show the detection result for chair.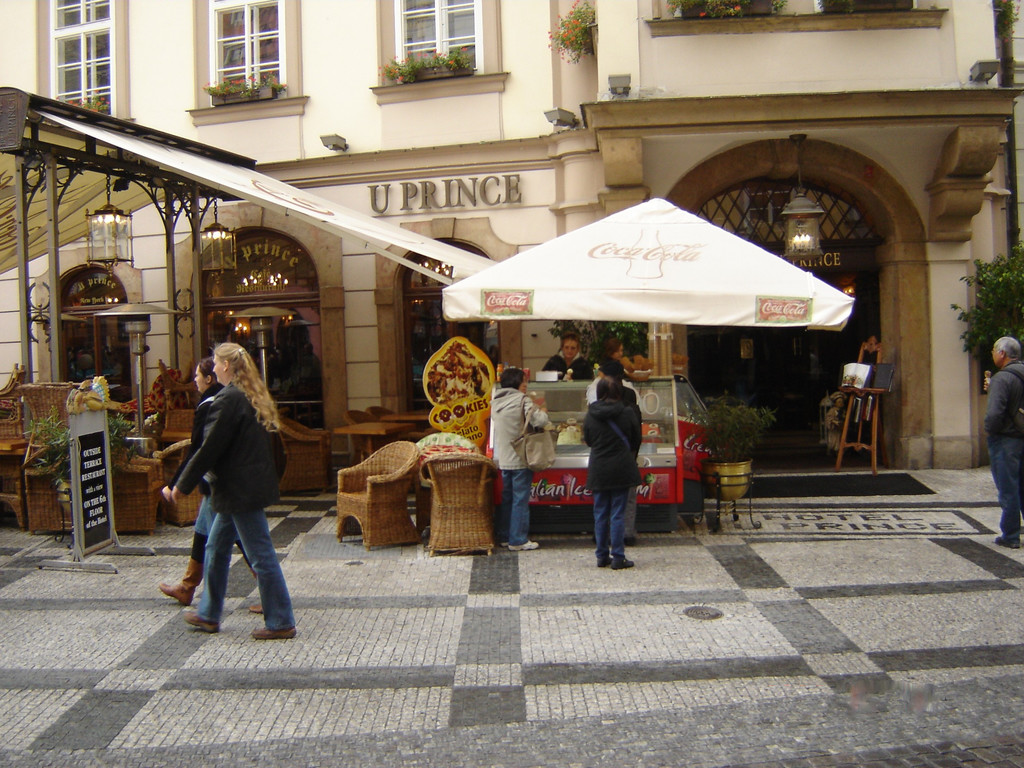
left=413, top=431, right=485, bottom=538.
